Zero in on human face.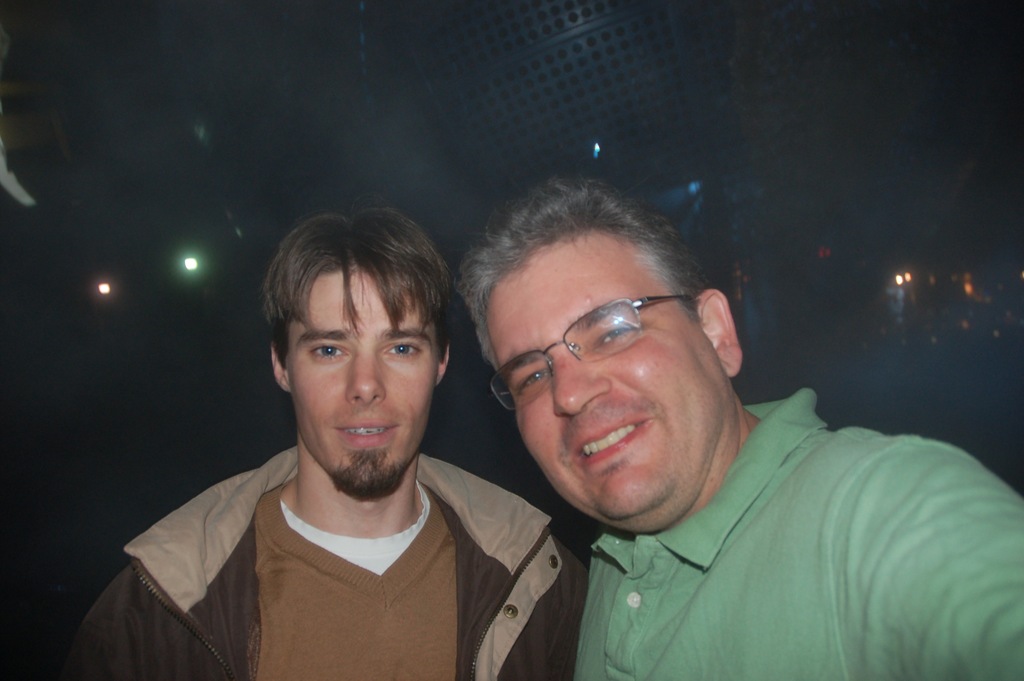
Zeroed in: l=282, t=275, r=435, b=495.
